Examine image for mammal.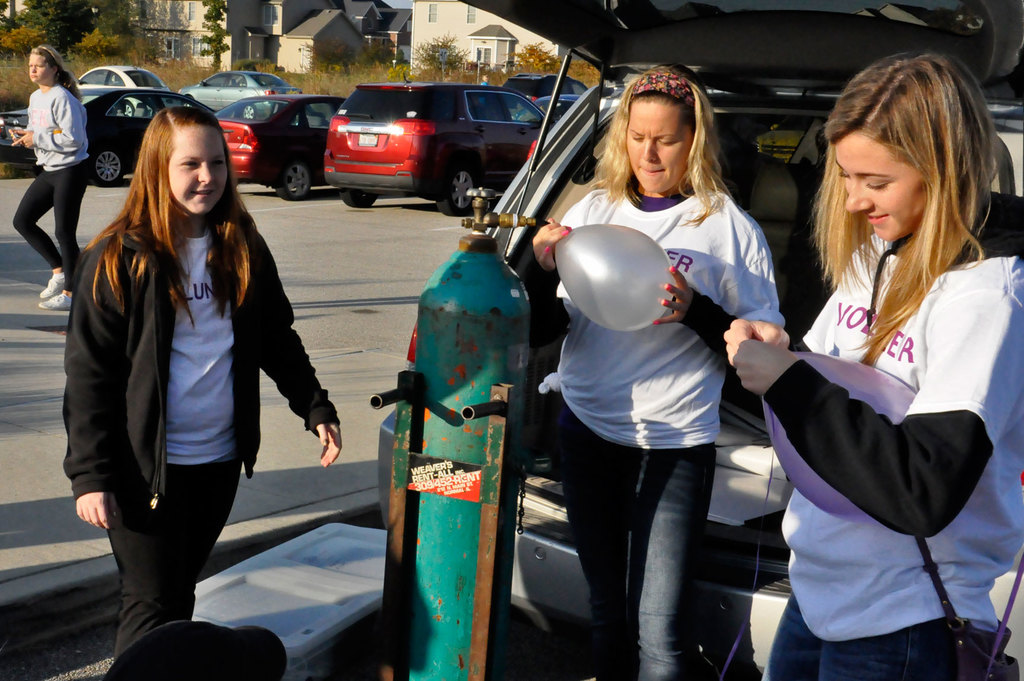
Examination result: crop(752, 85, 1023, 676).
